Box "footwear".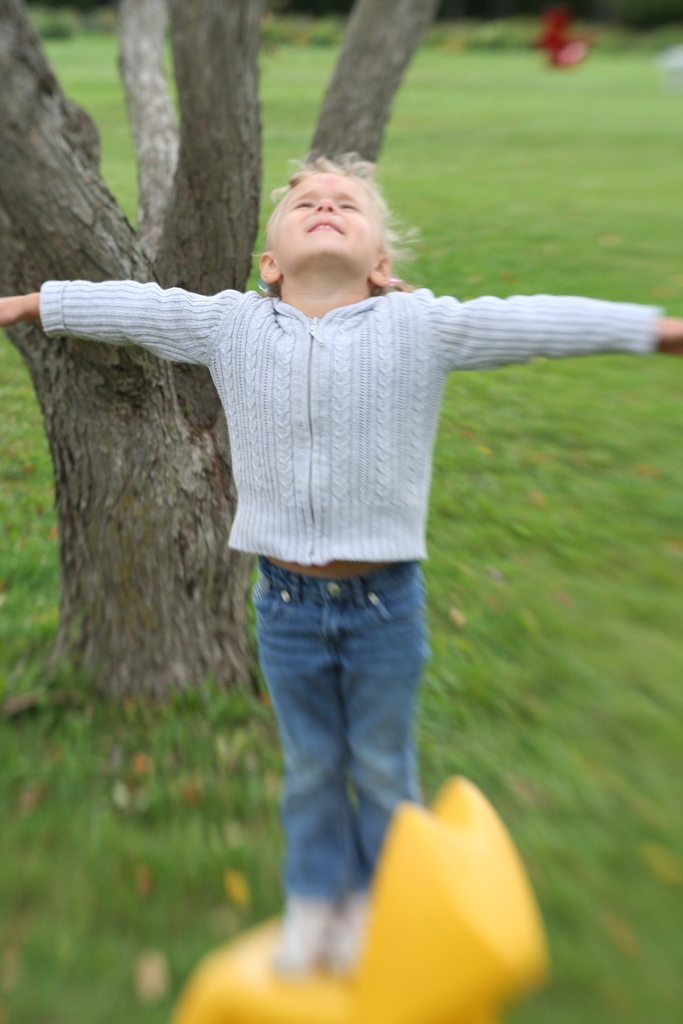
341 899 365 961.
